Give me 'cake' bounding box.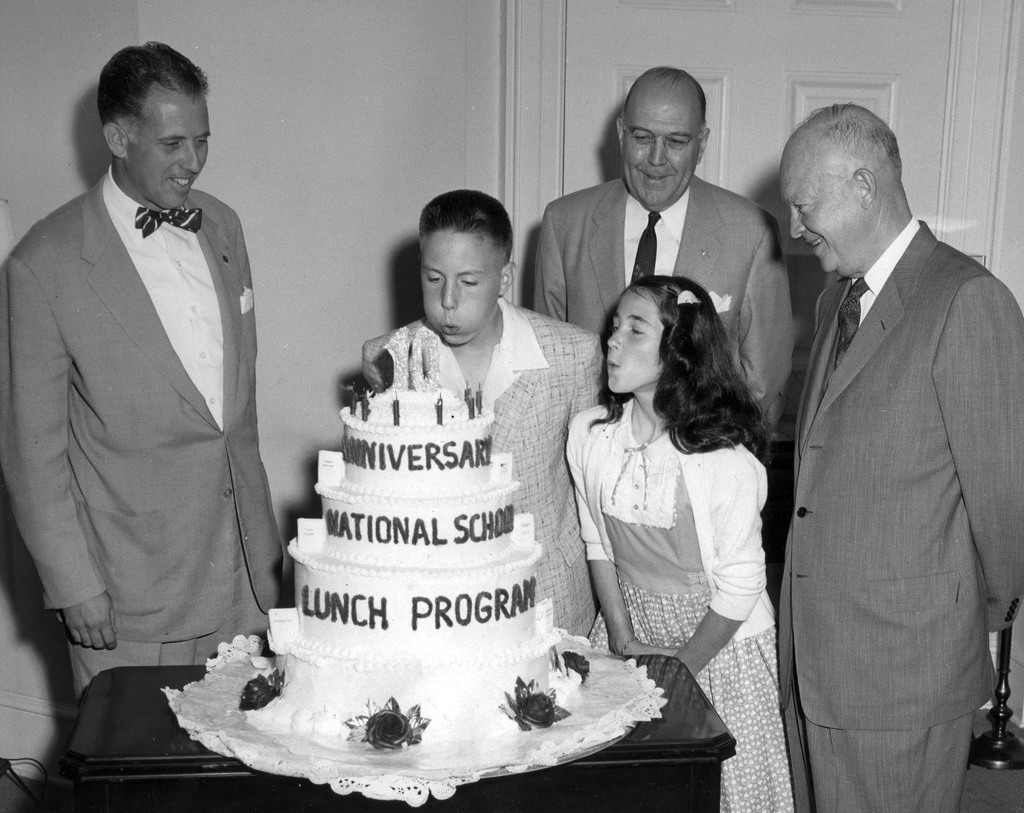
x1=230, y1=314, x2=586, y2=743.
